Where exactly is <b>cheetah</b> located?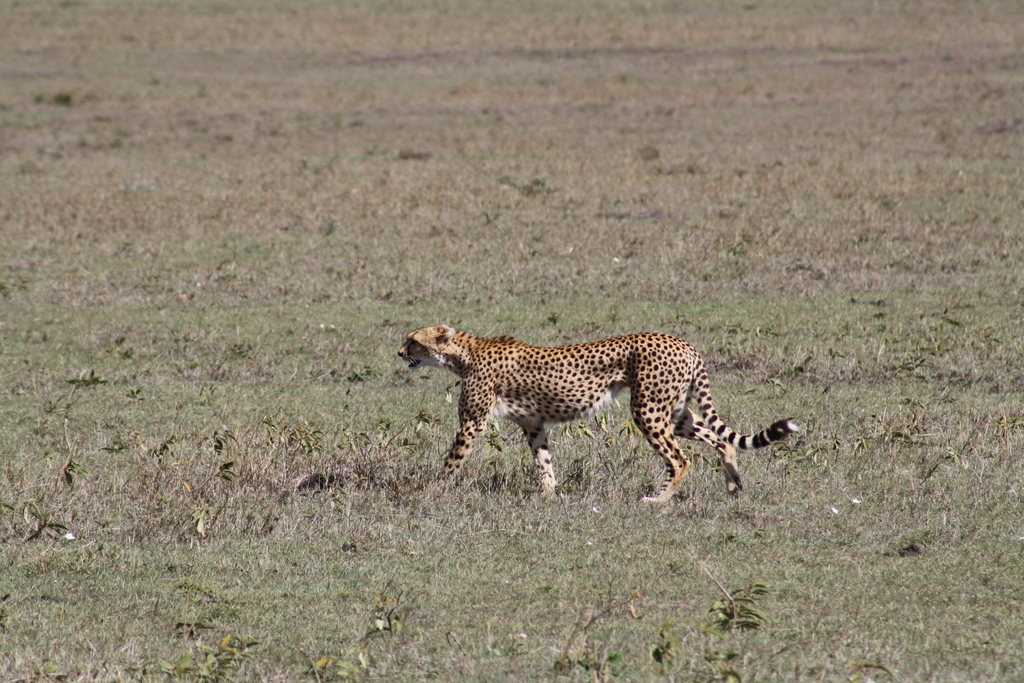
Its bounding box is [x1=396, y1=322, x2=802, y2=504].
